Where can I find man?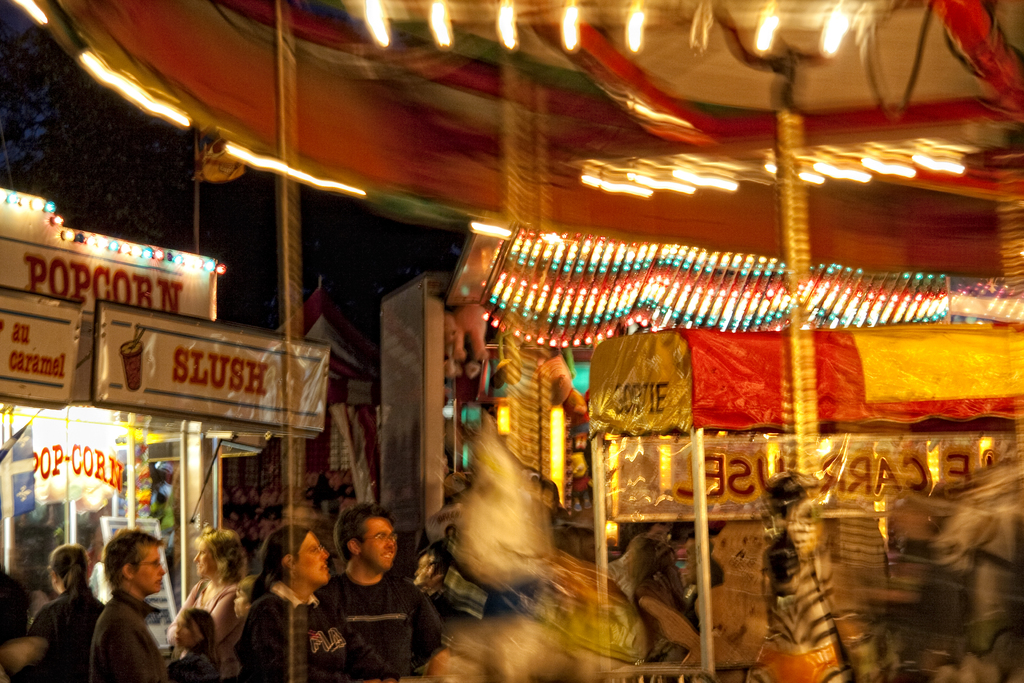
You can find it at 322, 502, 458, 682.
